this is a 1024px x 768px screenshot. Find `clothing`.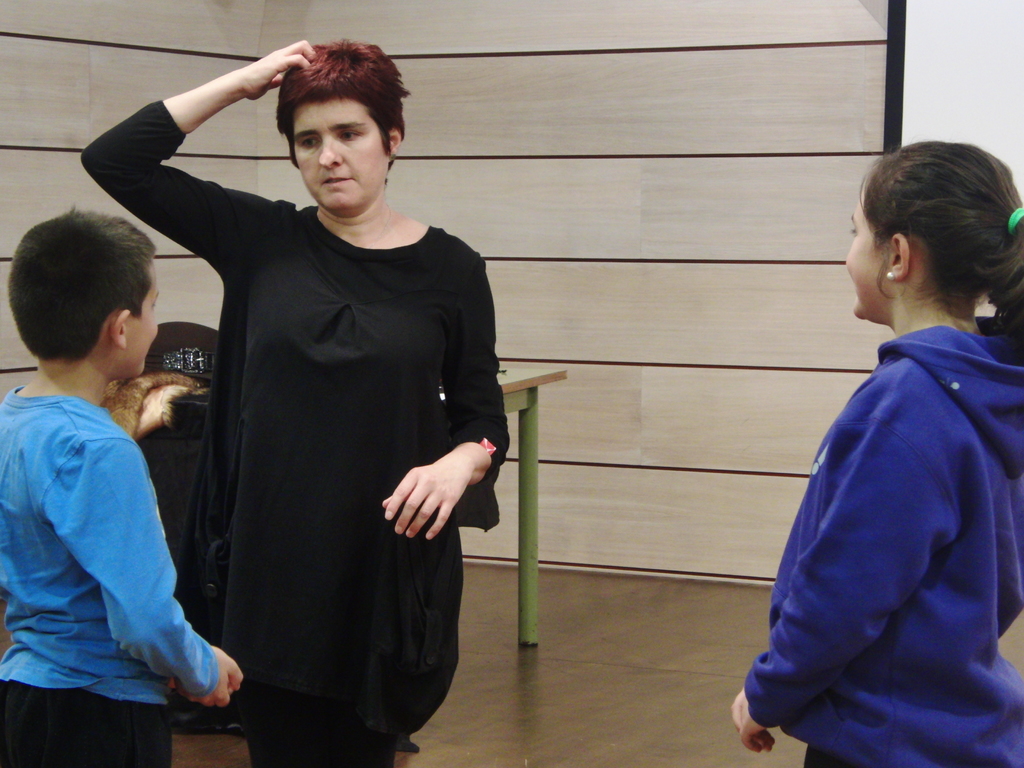
Bounding box: (left=745, top=320, right=1023, bottom=767).
